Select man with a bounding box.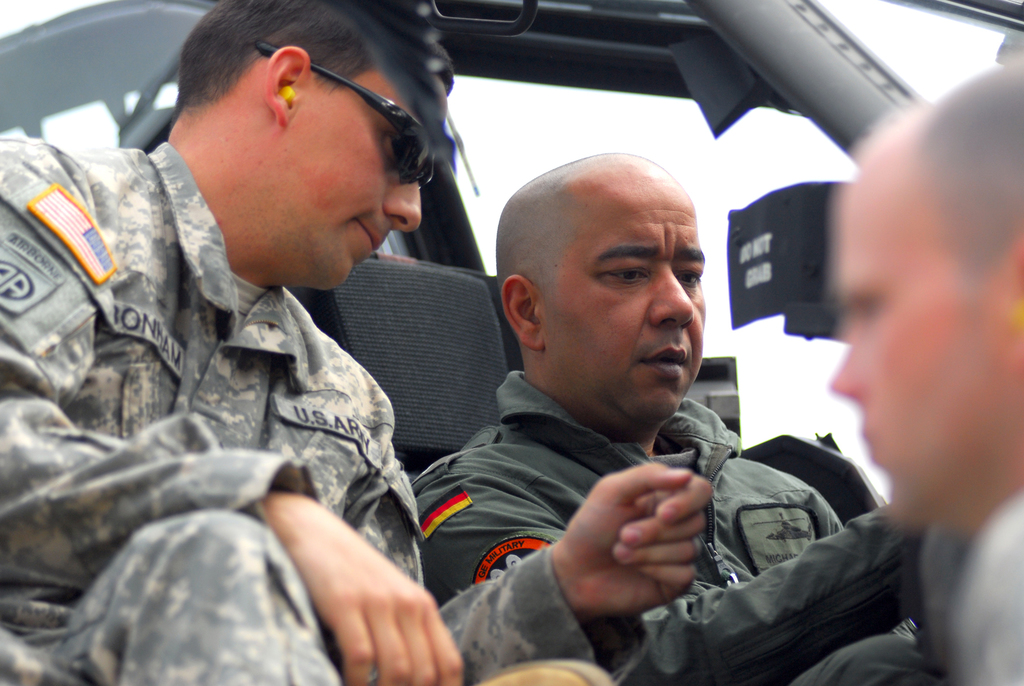
rect(616, 57, 1023, 685).
